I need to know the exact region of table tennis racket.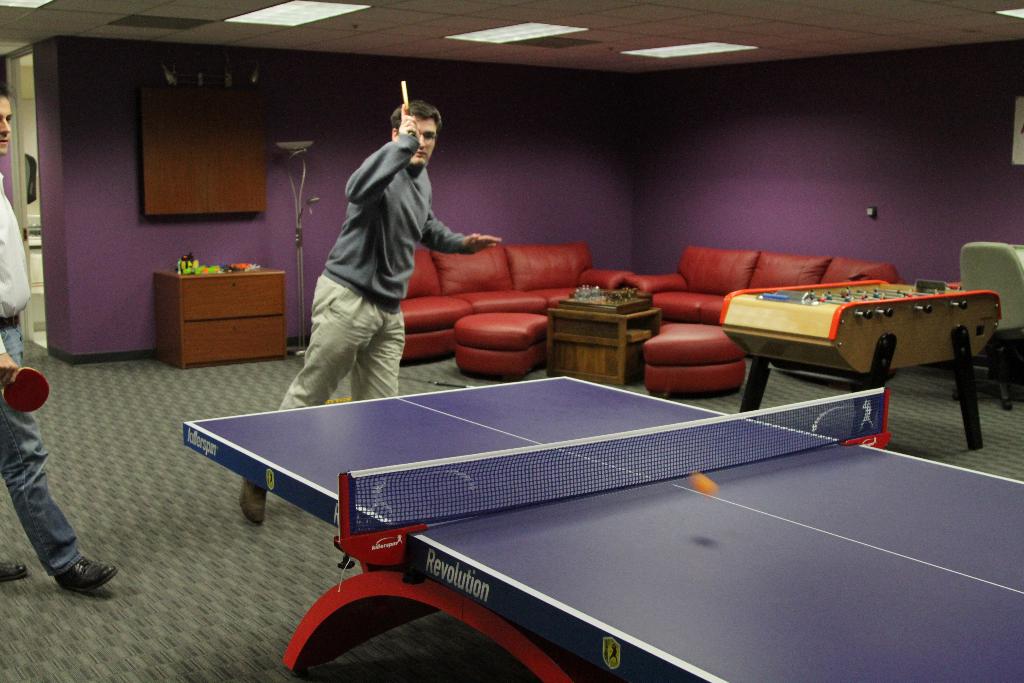
Region: <bbox>1, 365, 50, 415</bbox>.
